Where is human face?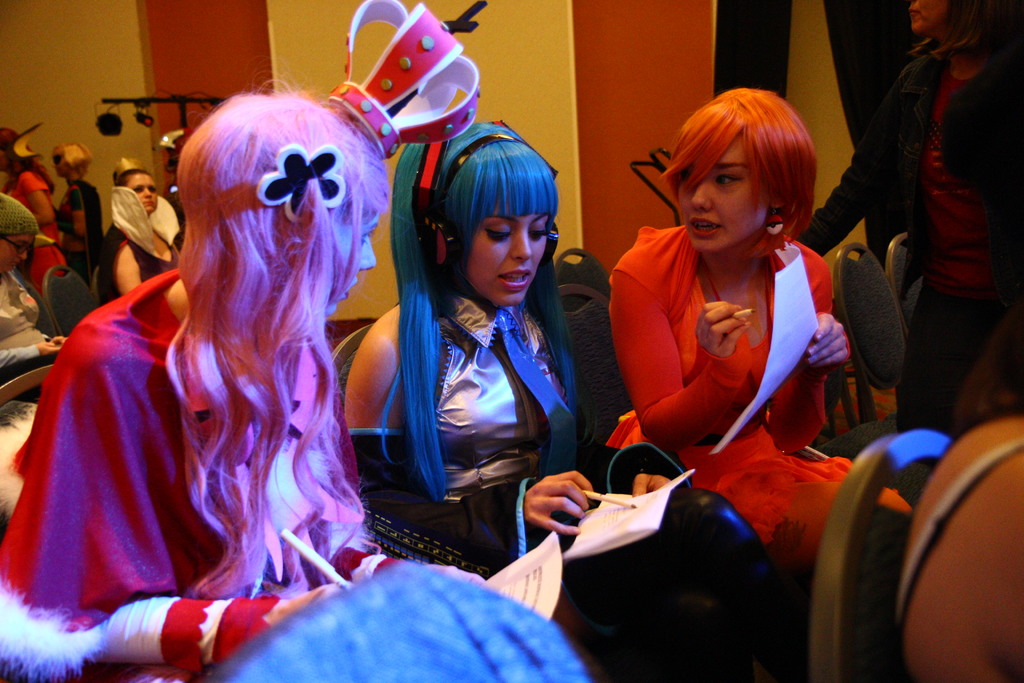
[left=0, top=231, right=33, bottom=268].
